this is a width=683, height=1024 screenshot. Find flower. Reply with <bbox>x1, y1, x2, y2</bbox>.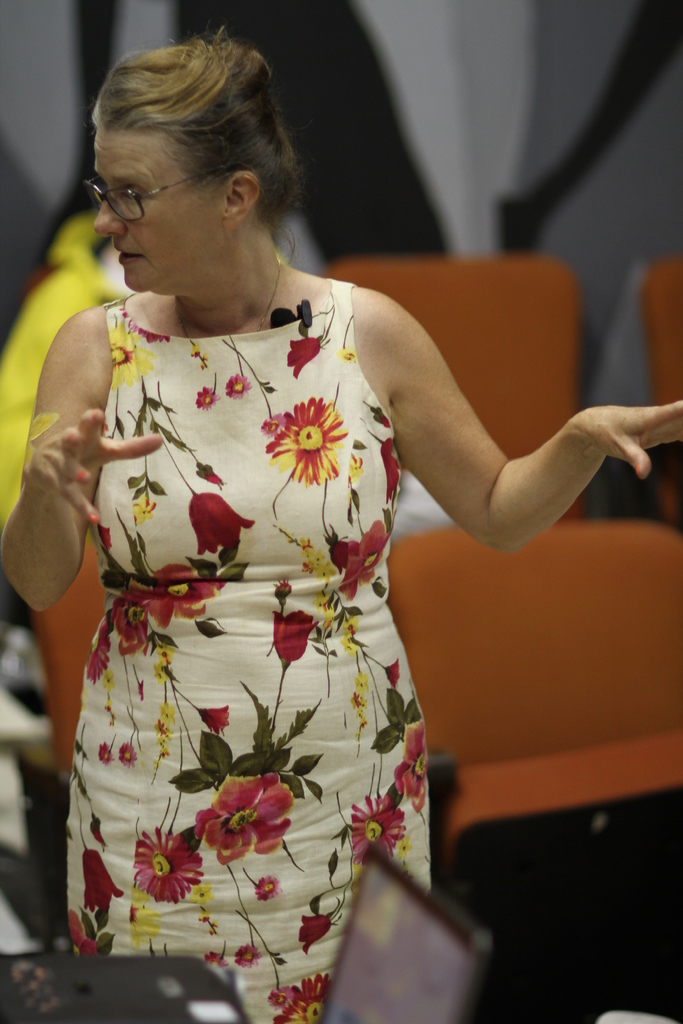
<bbox>110, 590, 160, 657</bbox>.
